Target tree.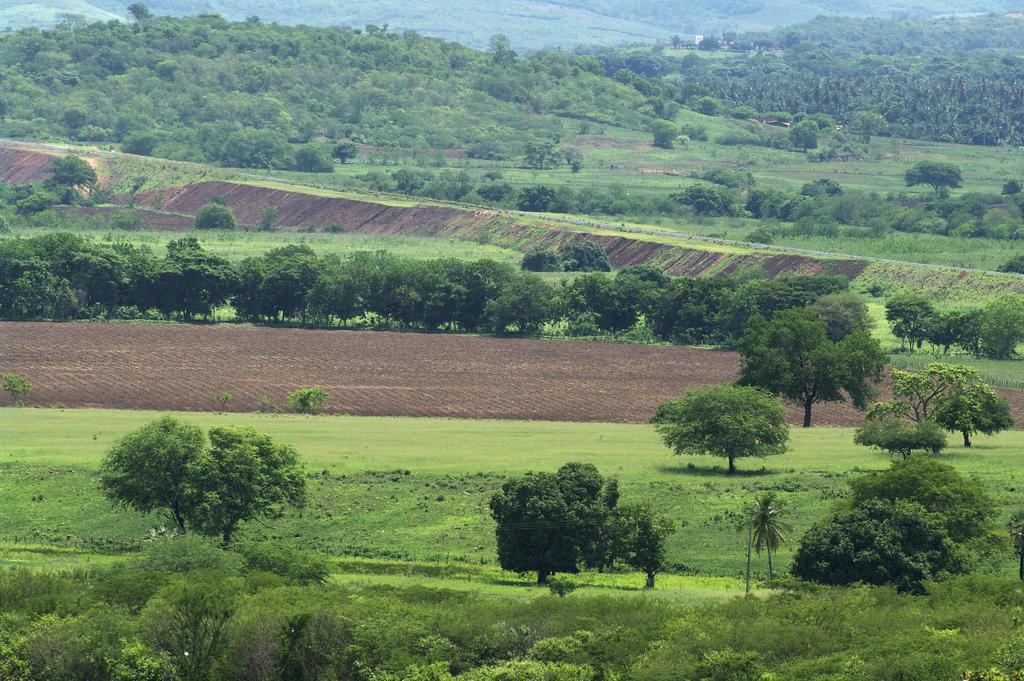
Target region: 195/202/235/240.
